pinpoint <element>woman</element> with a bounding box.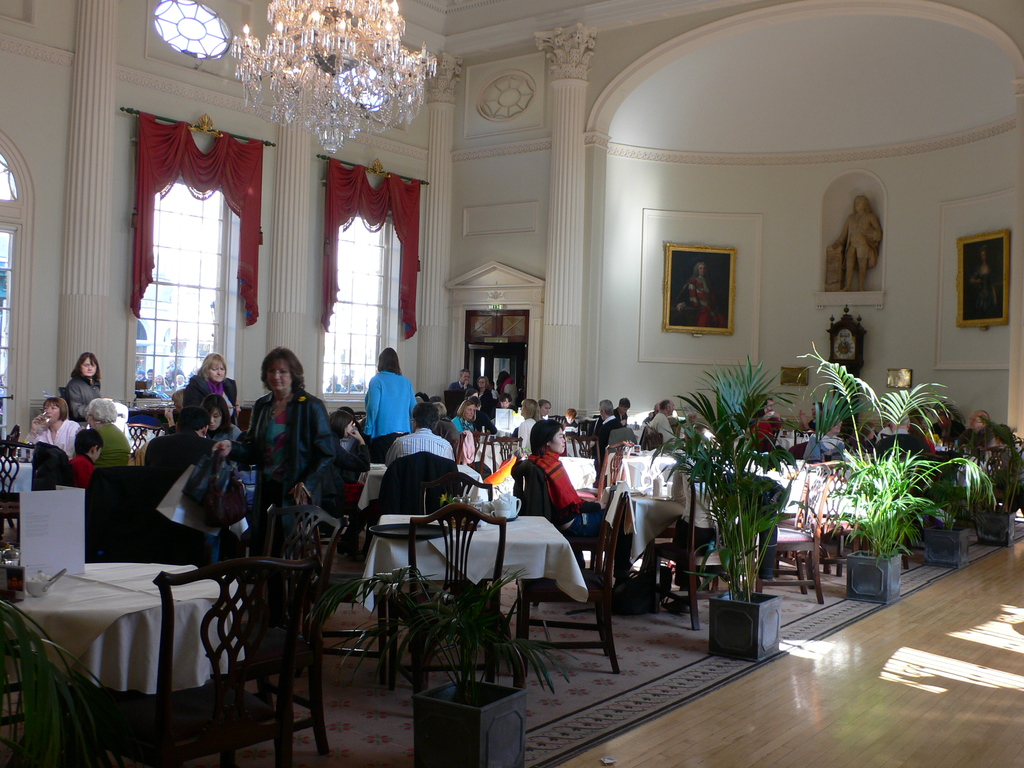
region(524, 416, 628, 587).
